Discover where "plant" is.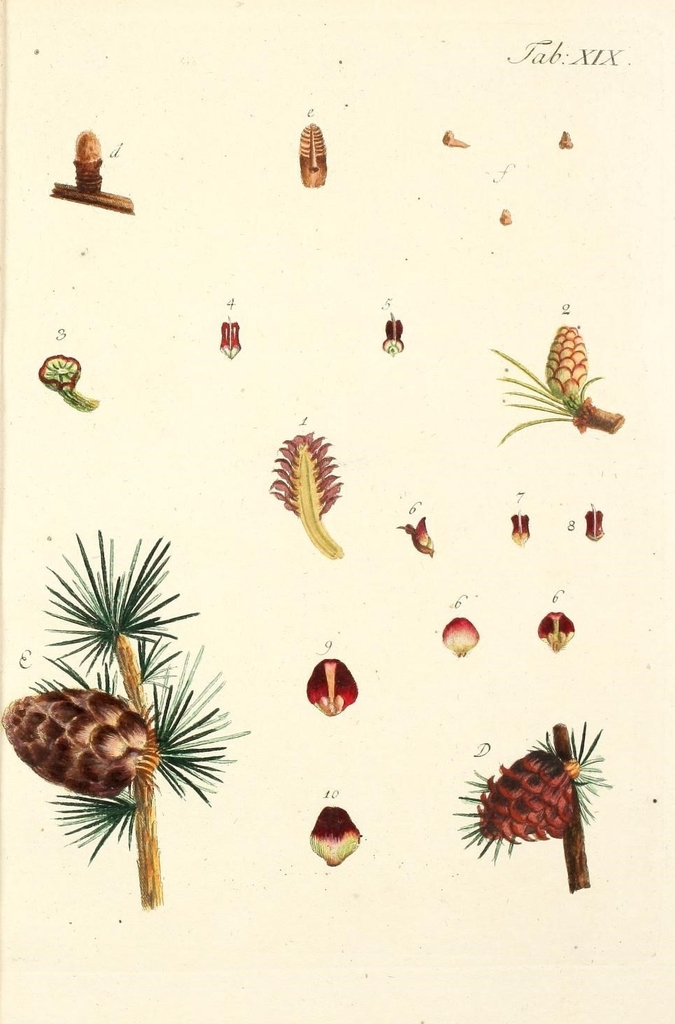
Discovered at (2,521,268,909).
